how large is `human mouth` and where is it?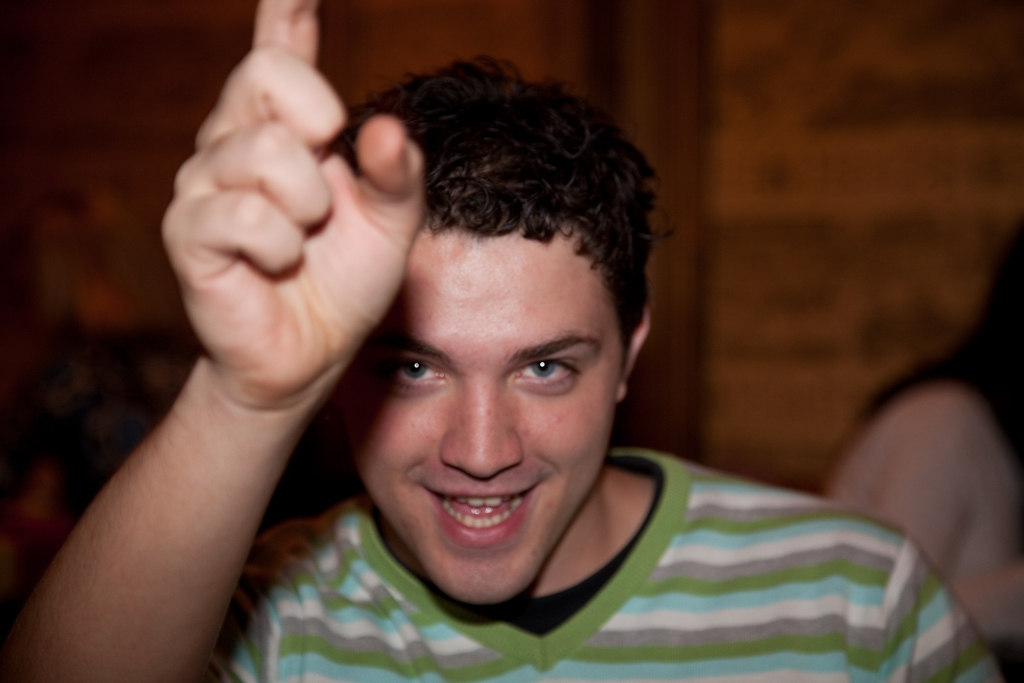
Bounding box: BBox(423, 484, 540, 549).
